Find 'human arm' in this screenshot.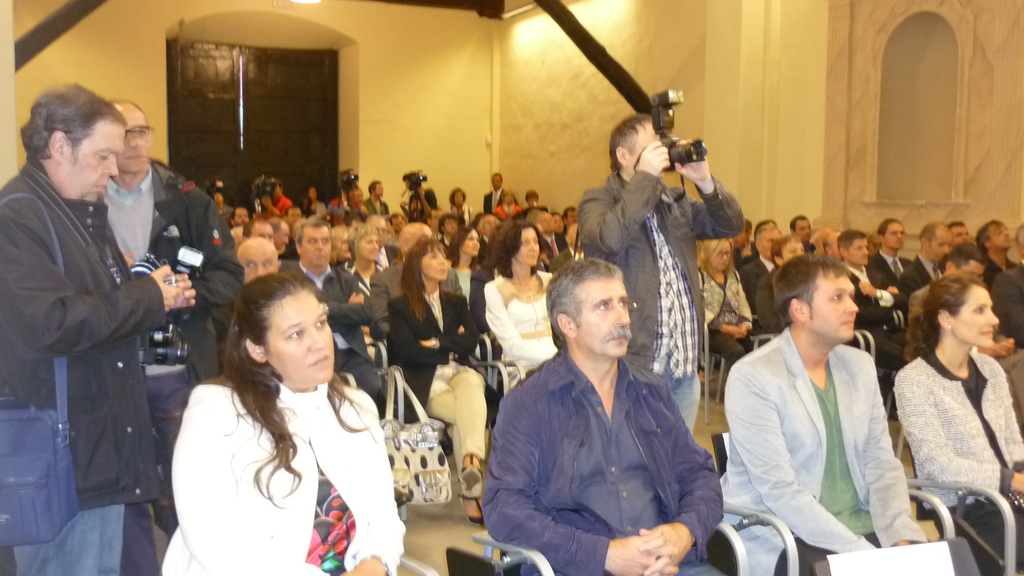
The bounding box for 'human arm' is region(484, 390, 680, 575).
